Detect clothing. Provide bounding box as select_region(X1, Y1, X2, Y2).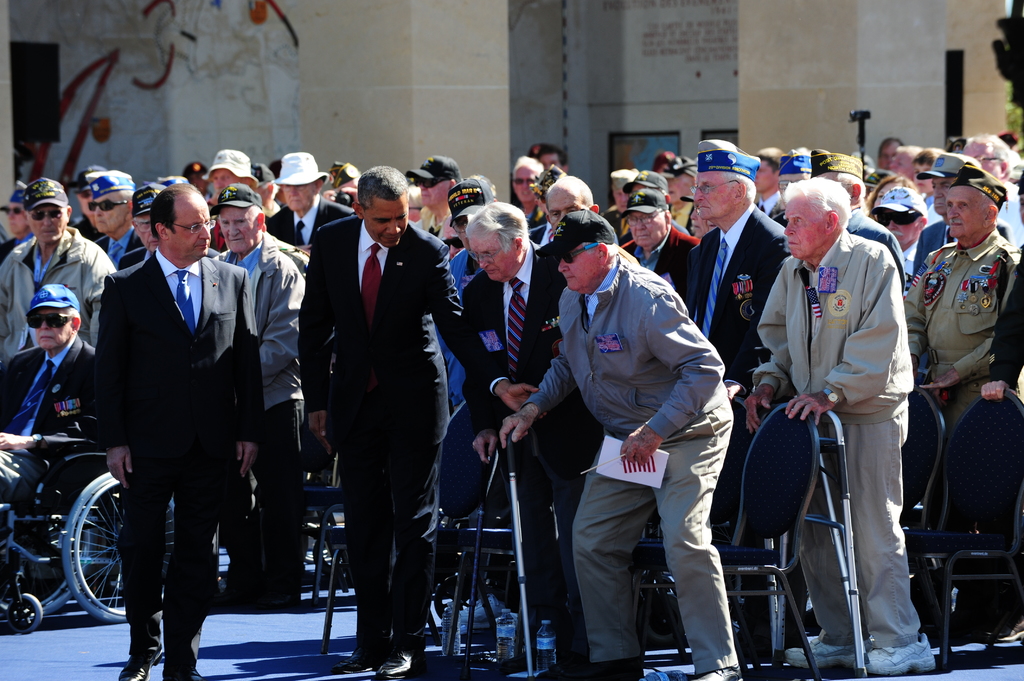
select_region(925, 193, 934, 217).
